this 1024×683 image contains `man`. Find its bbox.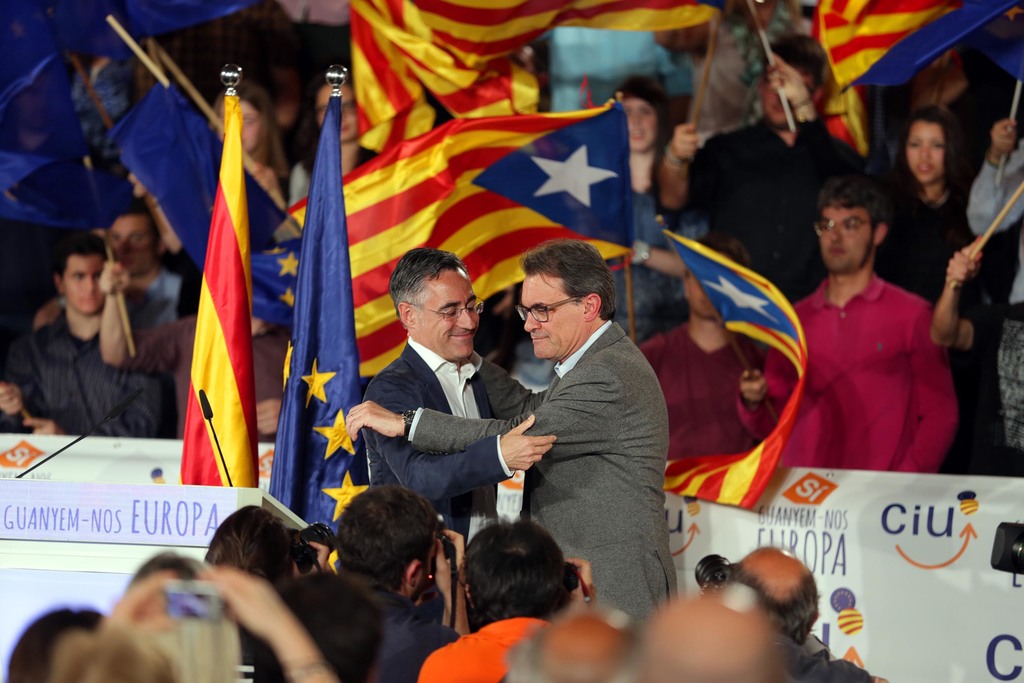
x1=764 y1=151 x2=973 y2=518.
